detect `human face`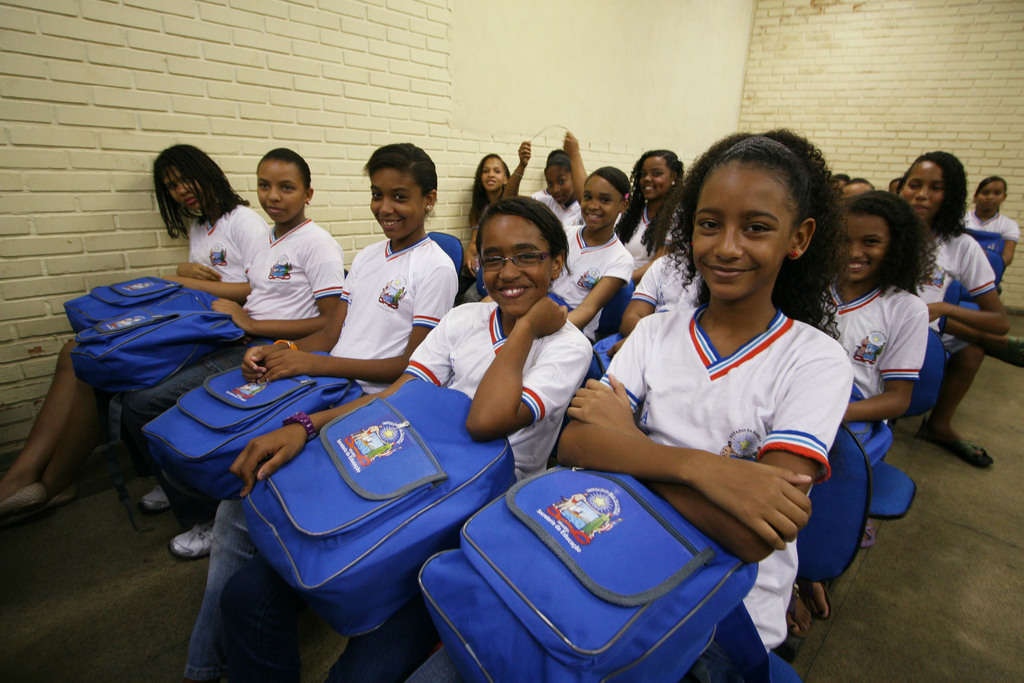
detection(842, 213, 891, 282)
